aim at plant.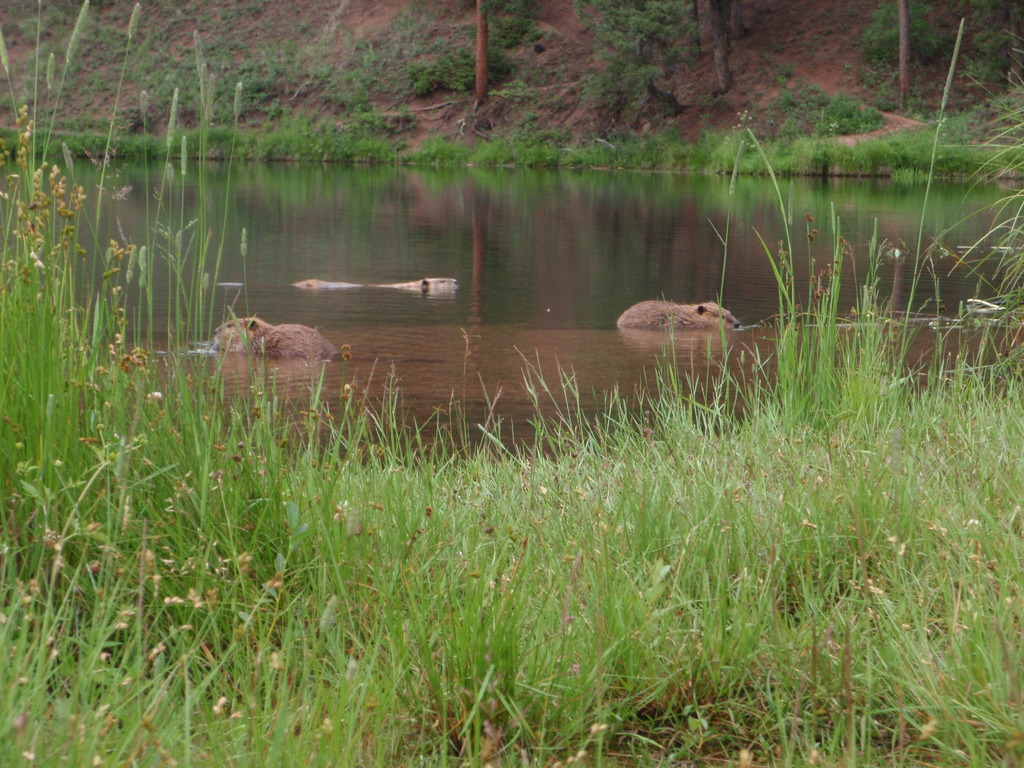
Aimed at {"left": 805, "top": 94, "right": 877, "bottom": 137}.
